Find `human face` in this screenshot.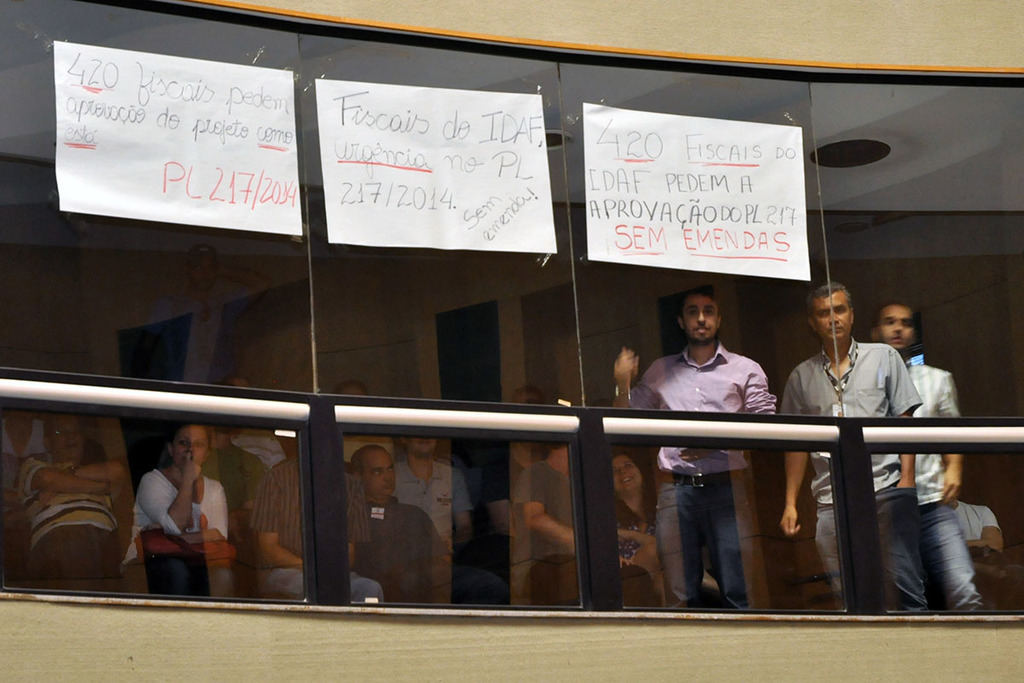
The bounding box for `human face` is bbox(405, 436, 438, 452).
